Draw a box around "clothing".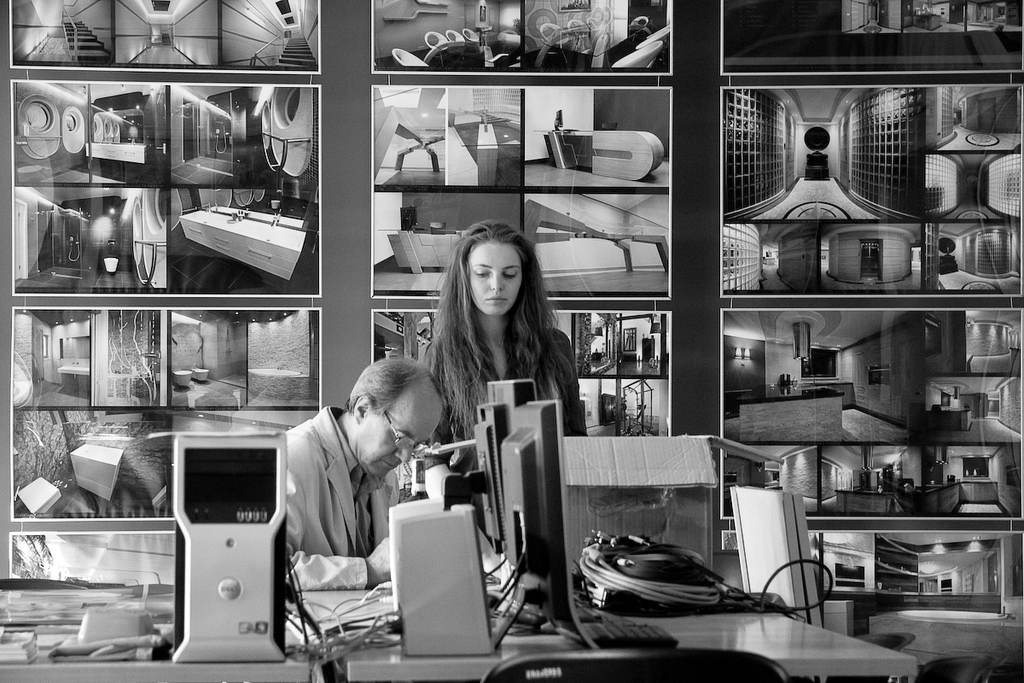
Rect(281, 407, 400, 598).
